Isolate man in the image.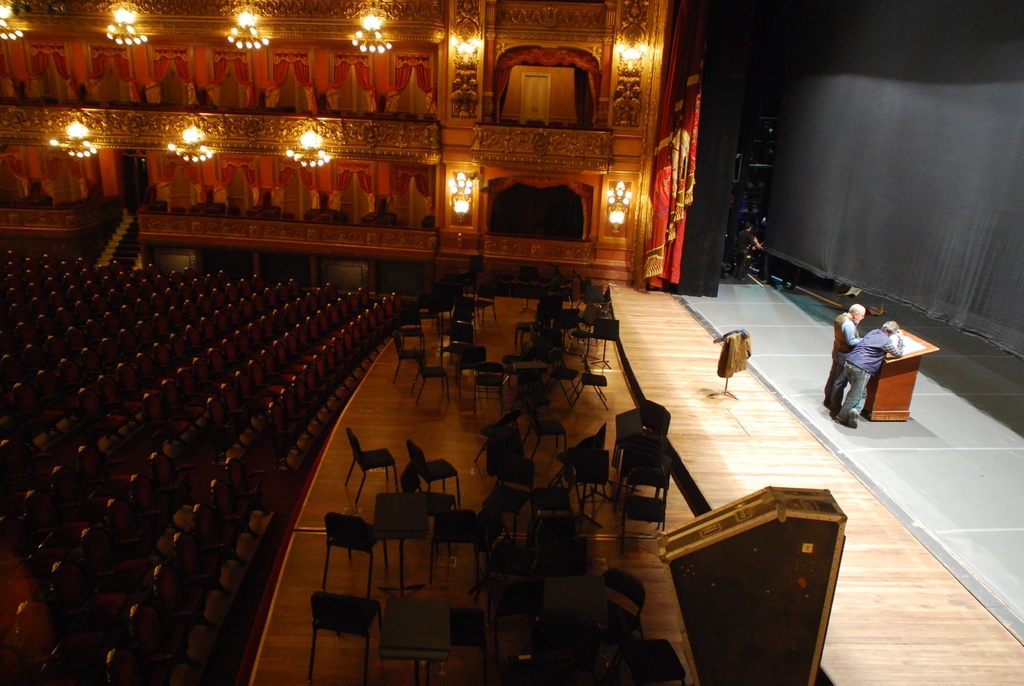
Isolated region: bbox(732, 222, 764, 282).
